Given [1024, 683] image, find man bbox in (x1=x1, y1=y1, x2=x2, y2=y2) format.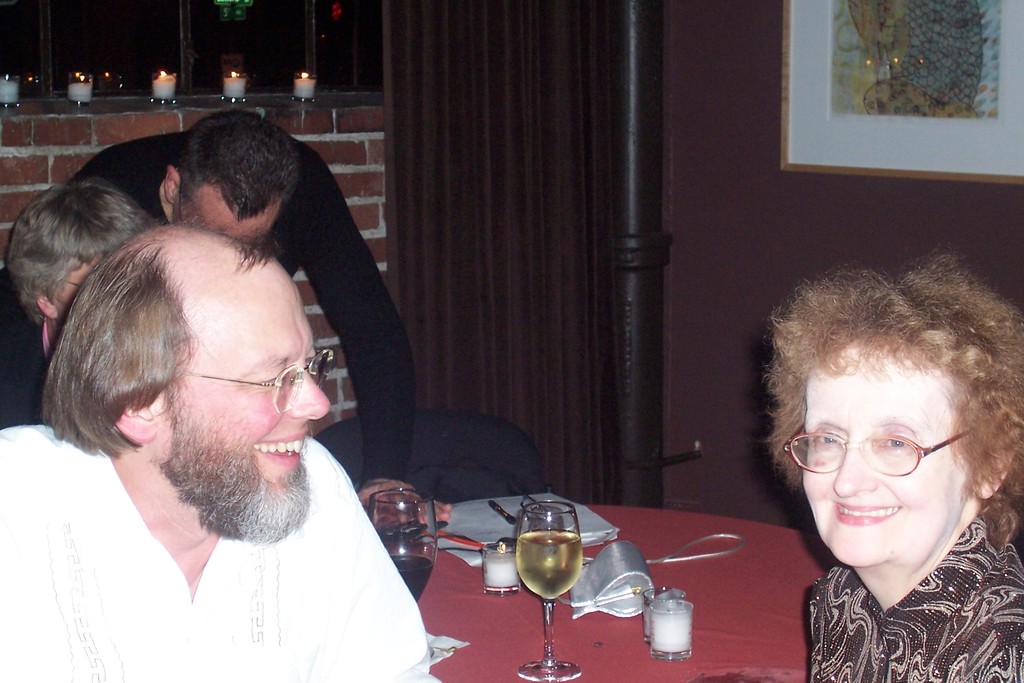
(x1=65, y1=106, x2=415, y2=514).
